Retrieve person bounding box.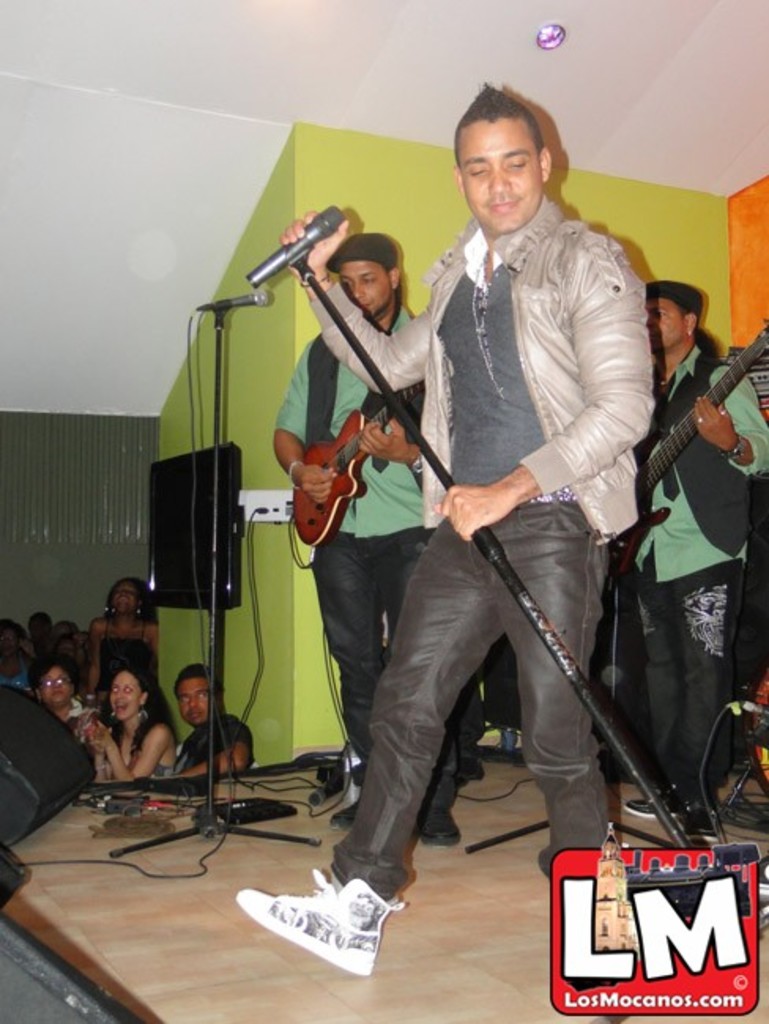
Bounding box: <box>178,666,260,780</box>.
